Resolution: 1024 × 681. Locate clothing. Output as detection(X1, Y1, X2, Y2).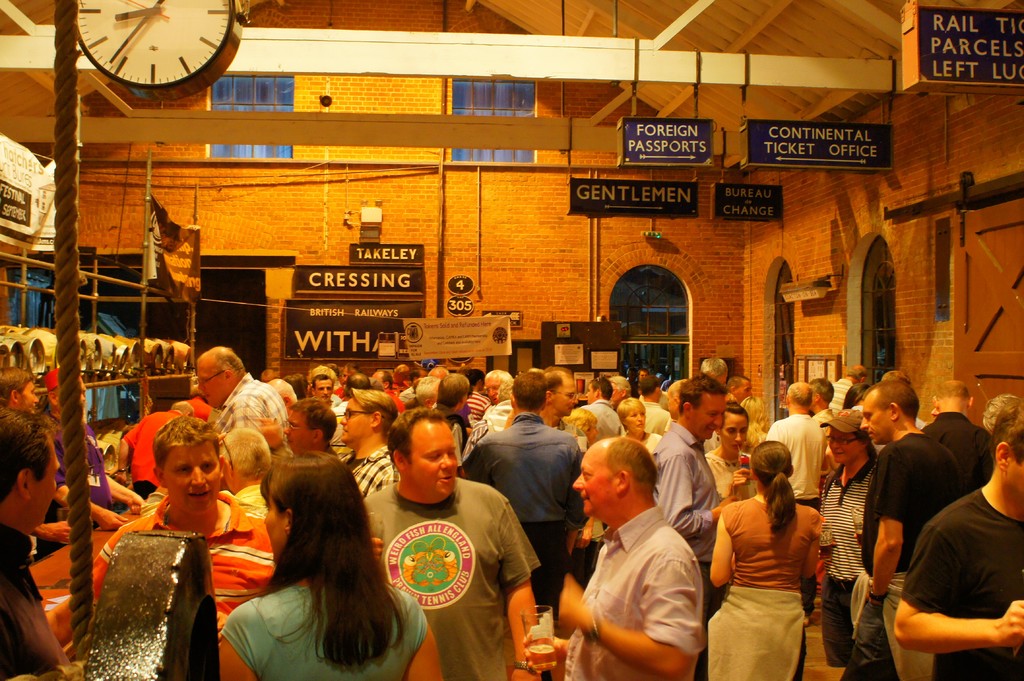
detection(898, 501, 1022, 680).
